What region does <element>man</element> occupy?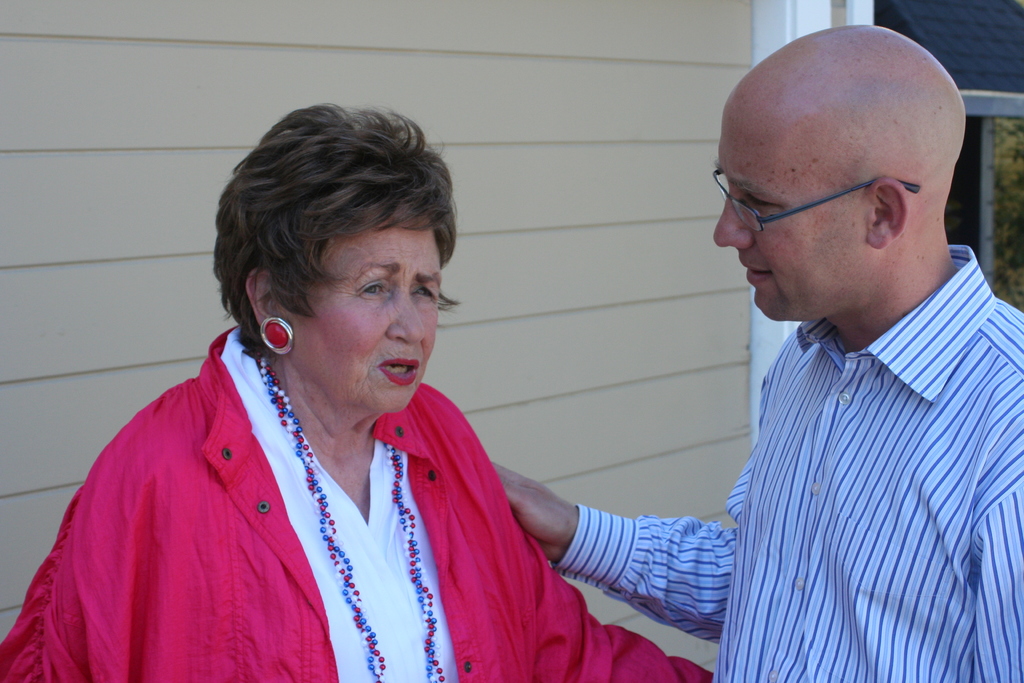
<bbox>497, 8, 1023, 682</bbox>.
